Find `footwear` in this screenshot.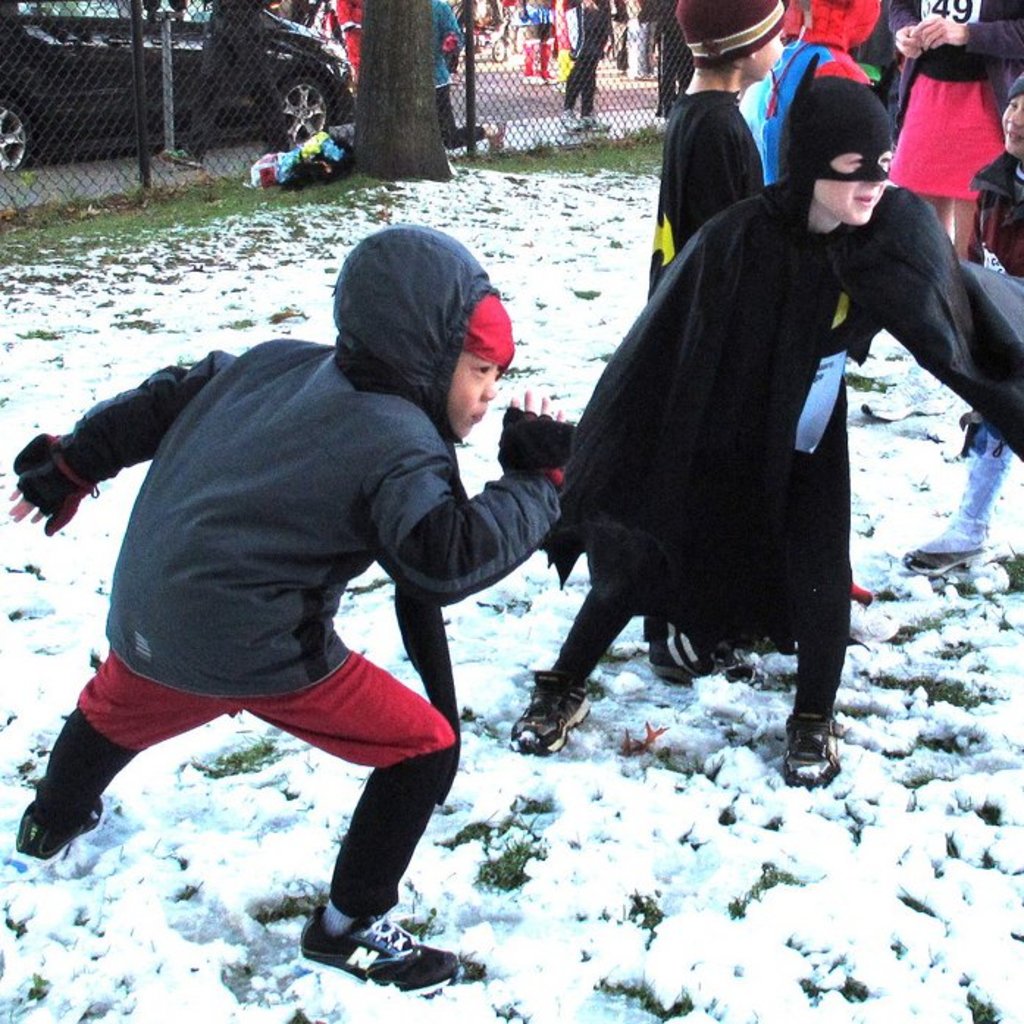
The bounding box for `footwear` is l=776, t=704, r=839, b=787.
